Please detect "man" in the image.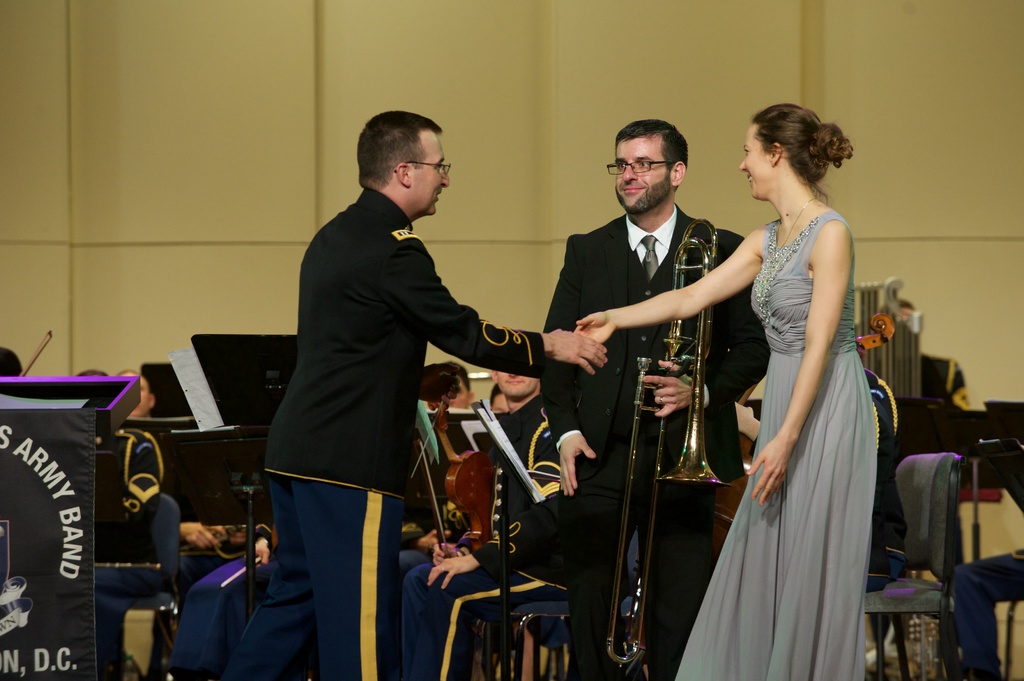
253/100/515/646.
